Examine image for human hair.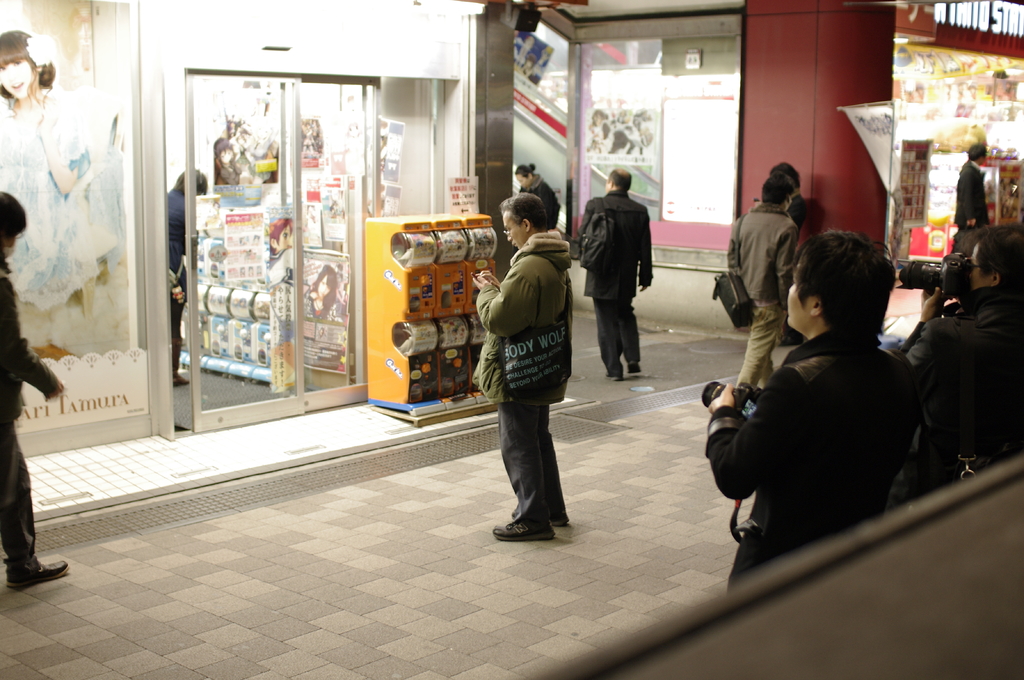
Examination result: 795 226 897 336.
